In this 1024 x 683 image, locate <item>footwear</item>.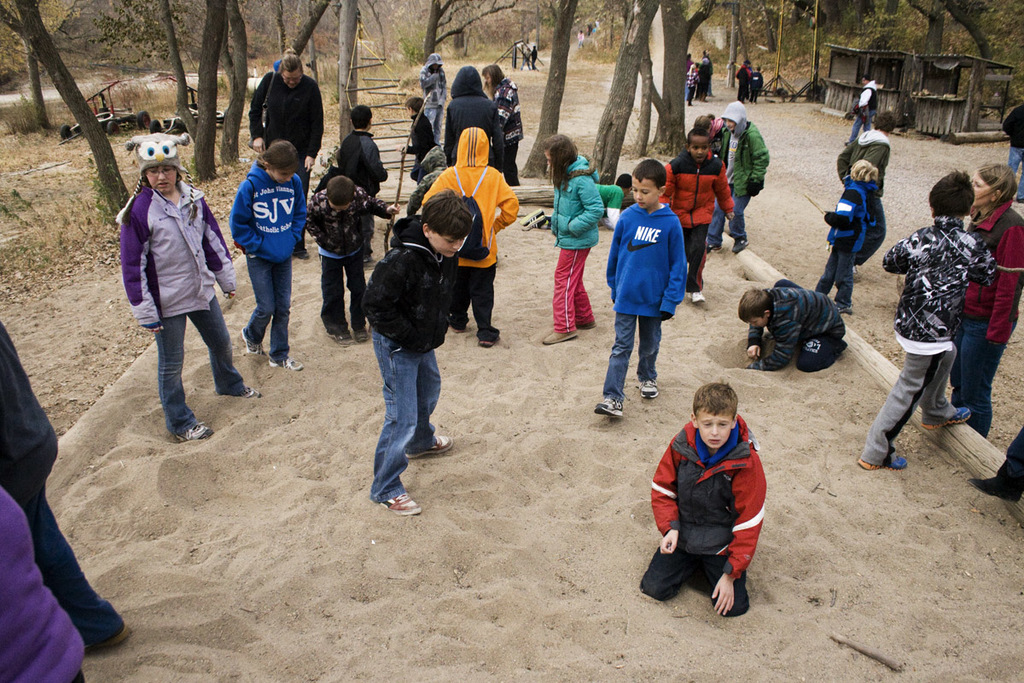
Bounding box: box=[330, 333, 352, 343].
